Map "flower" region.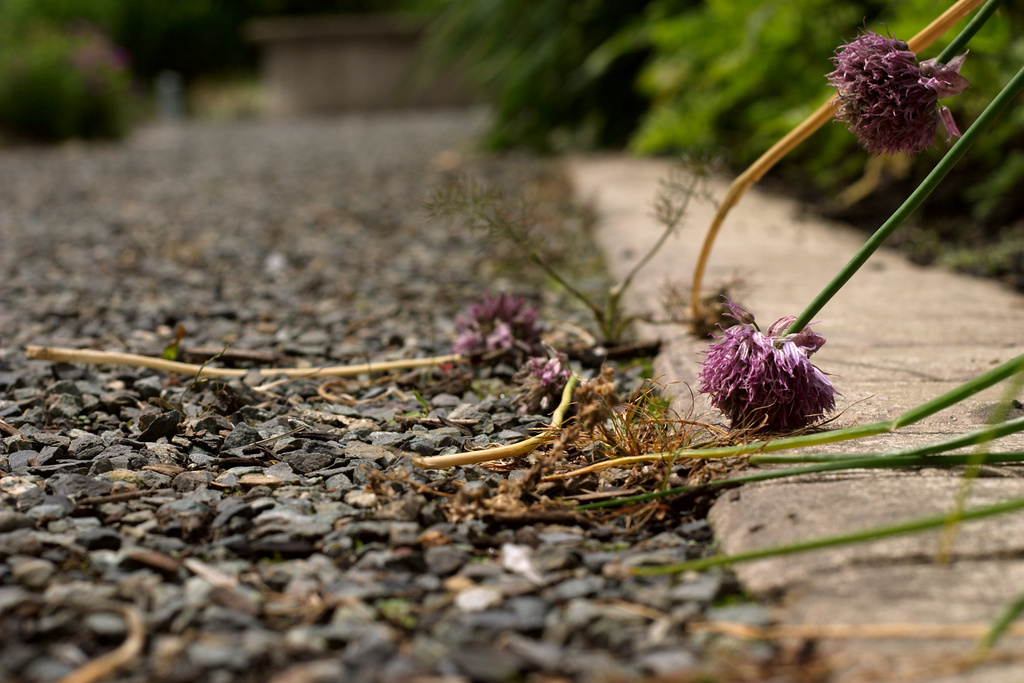
Mapped to [left=445, top=286, right=541, bottom=358].
